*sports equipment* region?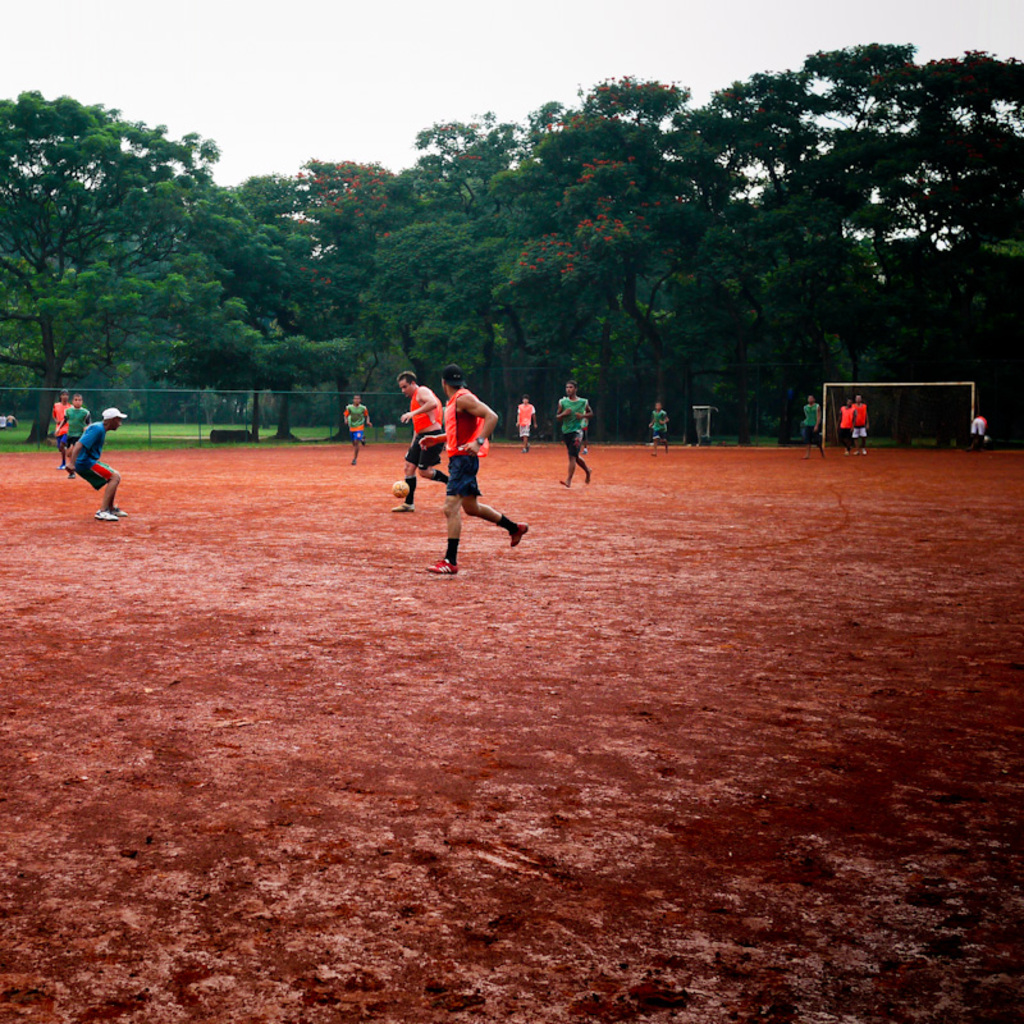
left=421, top=558, right=460, bottom=575
